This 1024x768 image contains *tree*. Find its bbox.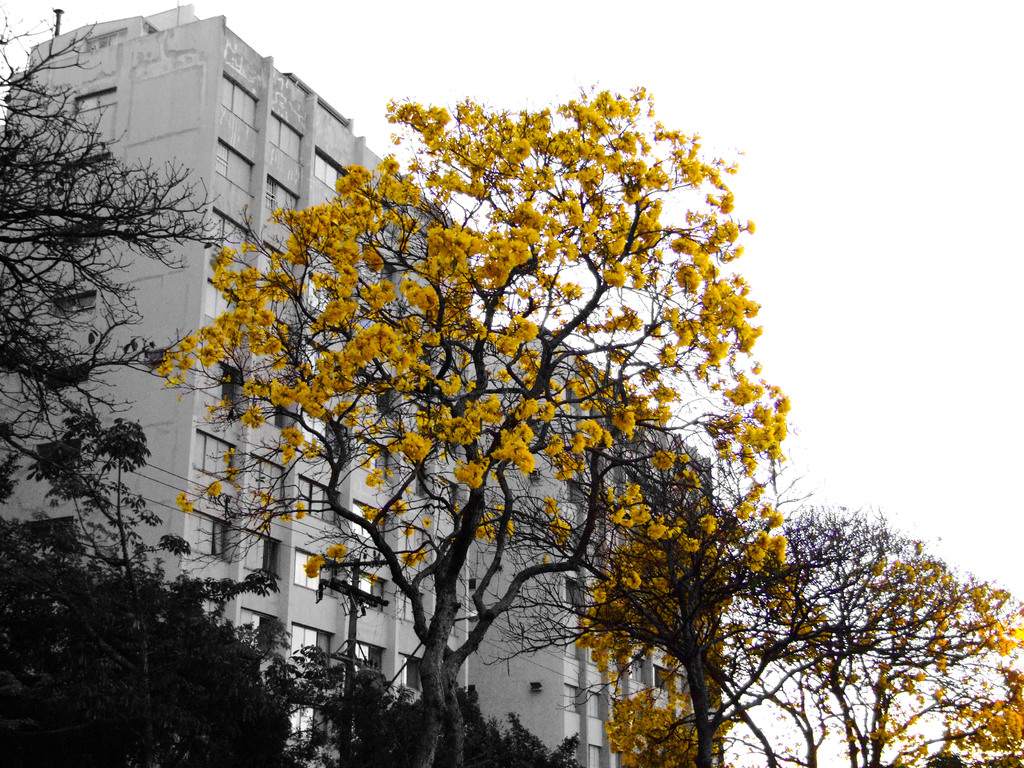
locate(492, 477, 891, 767).
